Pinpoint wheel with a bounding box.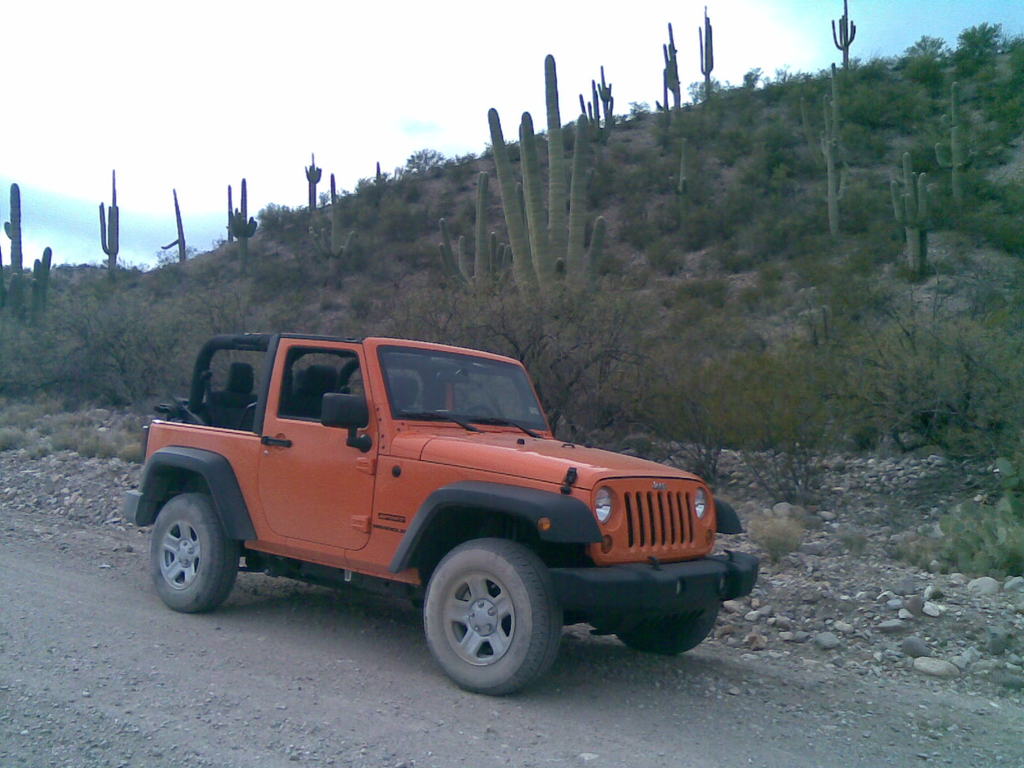
locate(467, 405, 493, 419).
